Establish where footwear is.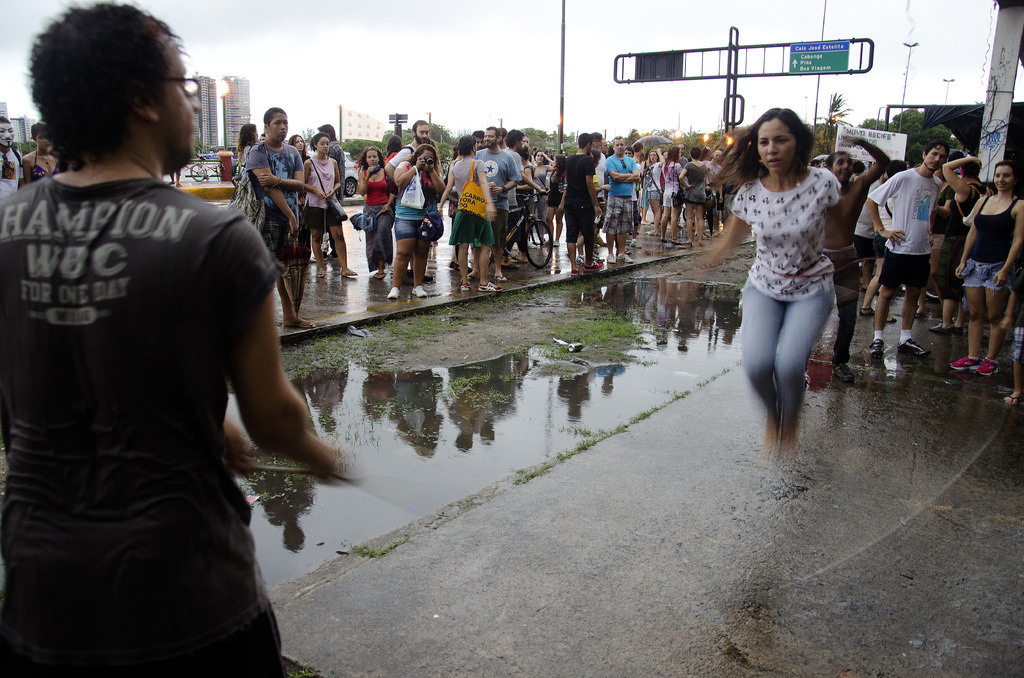
Established at 310,264,330,280.
